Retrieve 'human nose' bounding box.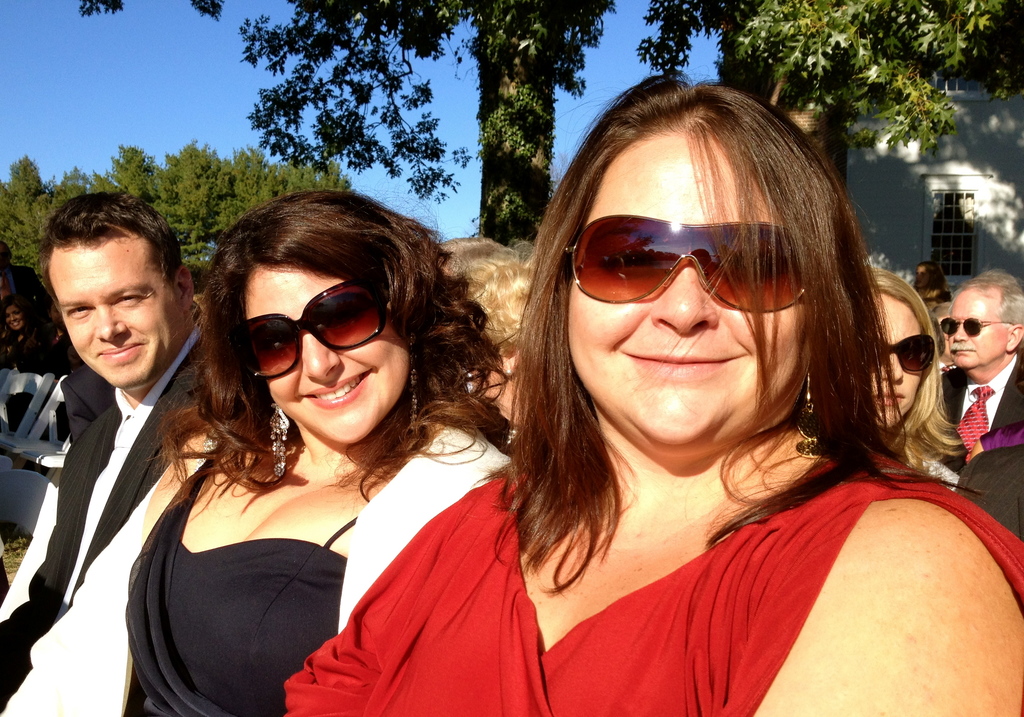
Bounding box: x1=650 y1=259 x2=720 y2=339.
